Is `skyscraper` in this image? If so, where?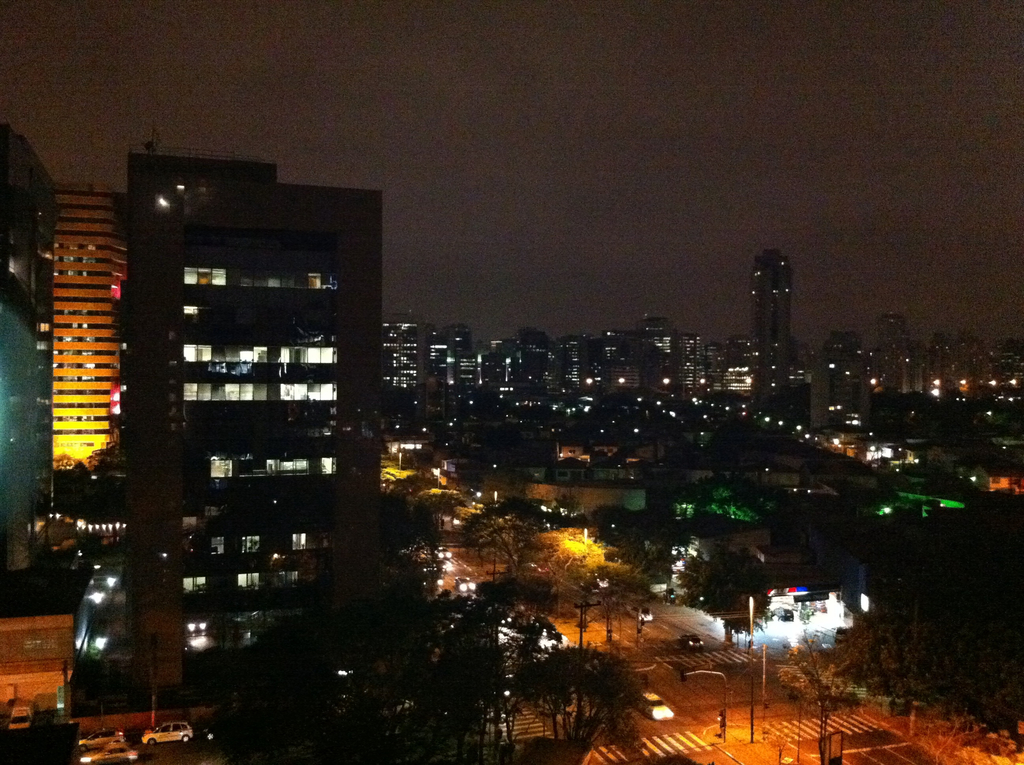
Yes, at 76, 163, 374, 696.
